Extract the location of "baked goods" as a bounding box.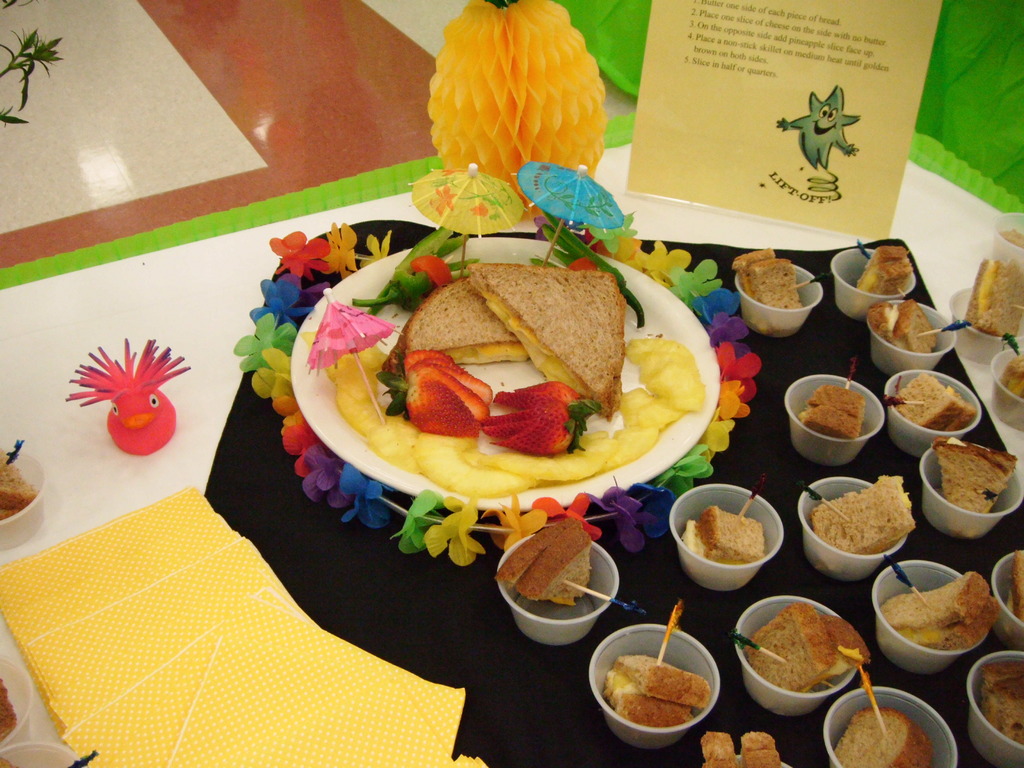
locate(492, 516, 592, 605).
